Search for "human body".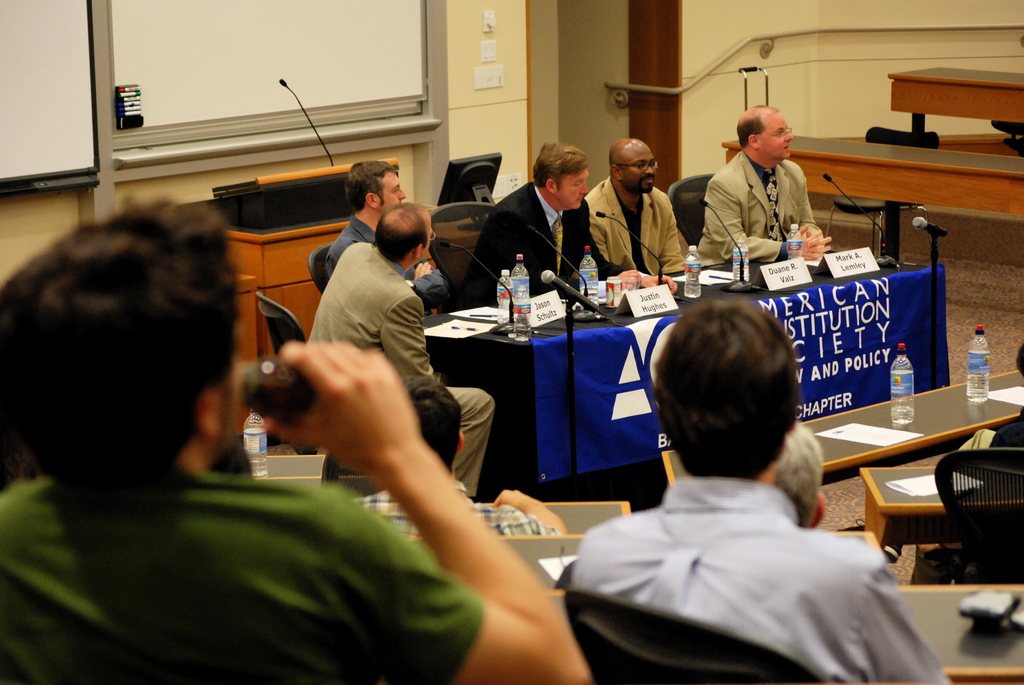
Found at (x1=586, y1=166, x2=692, y2=284).
